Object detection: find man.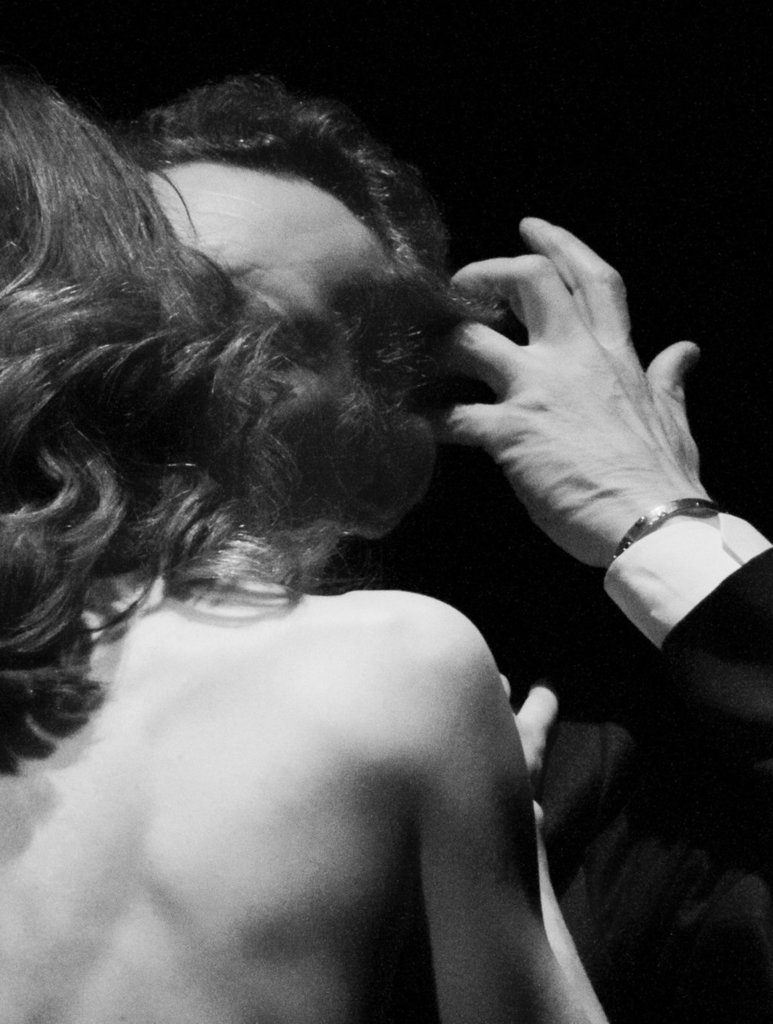
x1=115, y1=70, x2=772, y2=1023.
